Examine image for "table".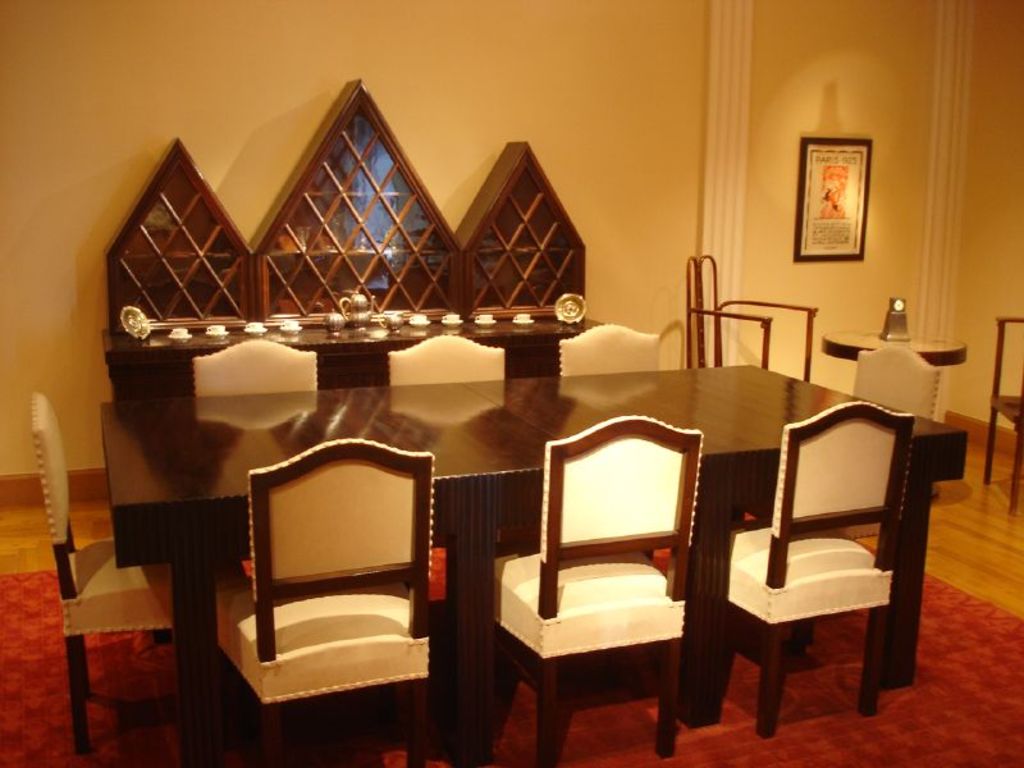
Examination result: (x1=60, y1=346, x2=925, y2=763).
